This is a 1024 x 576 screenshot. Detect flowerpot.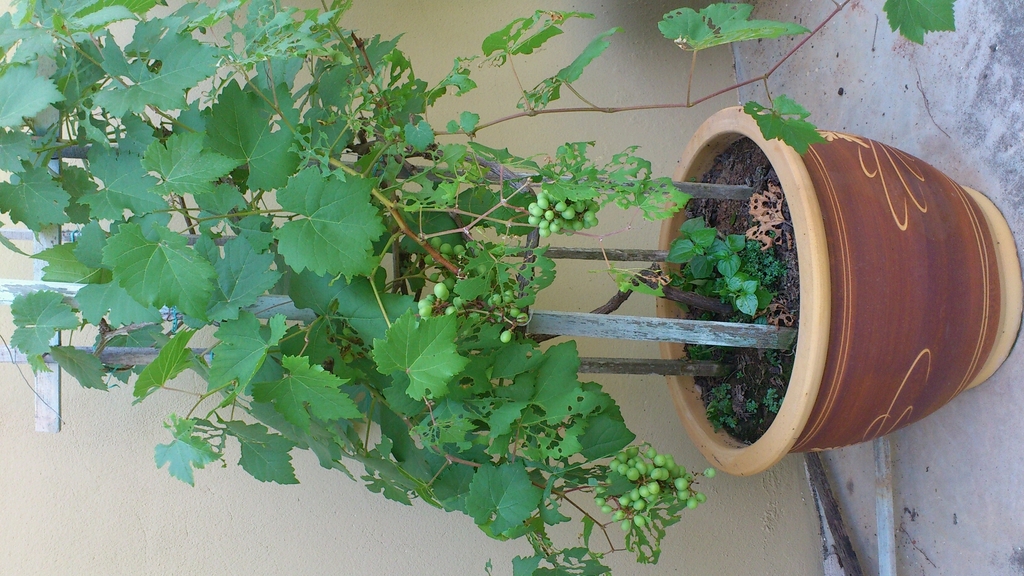
(671, 127, 1018, 454).
